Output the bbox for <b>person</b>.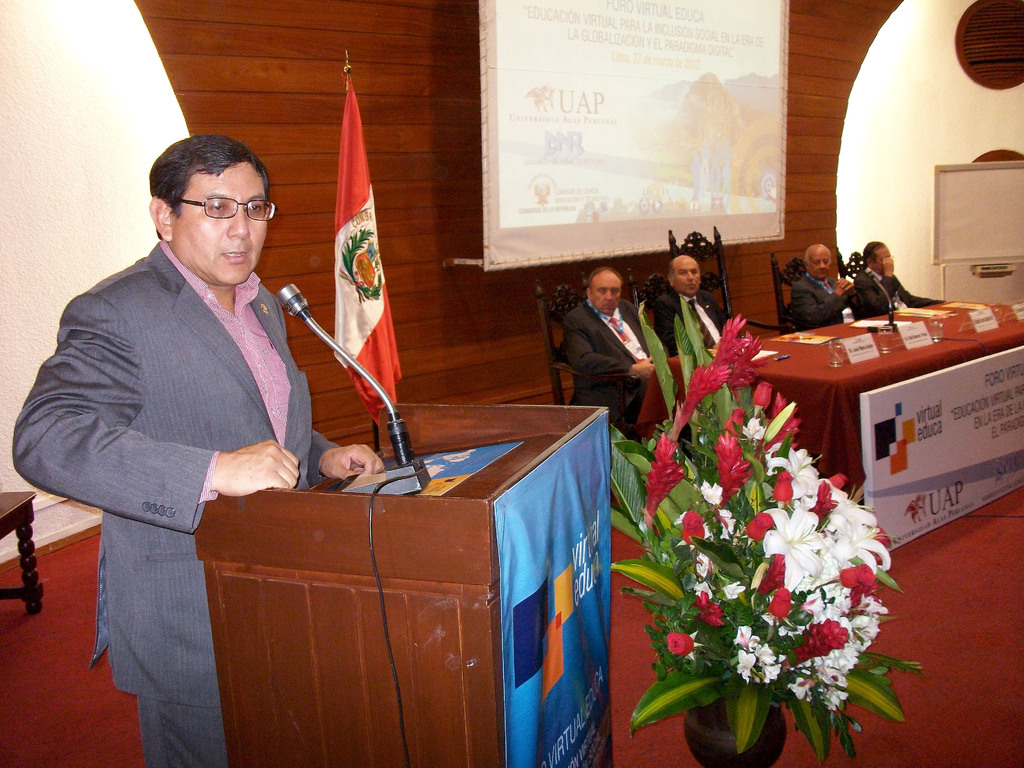
crop(856, 241, 948, 316).
